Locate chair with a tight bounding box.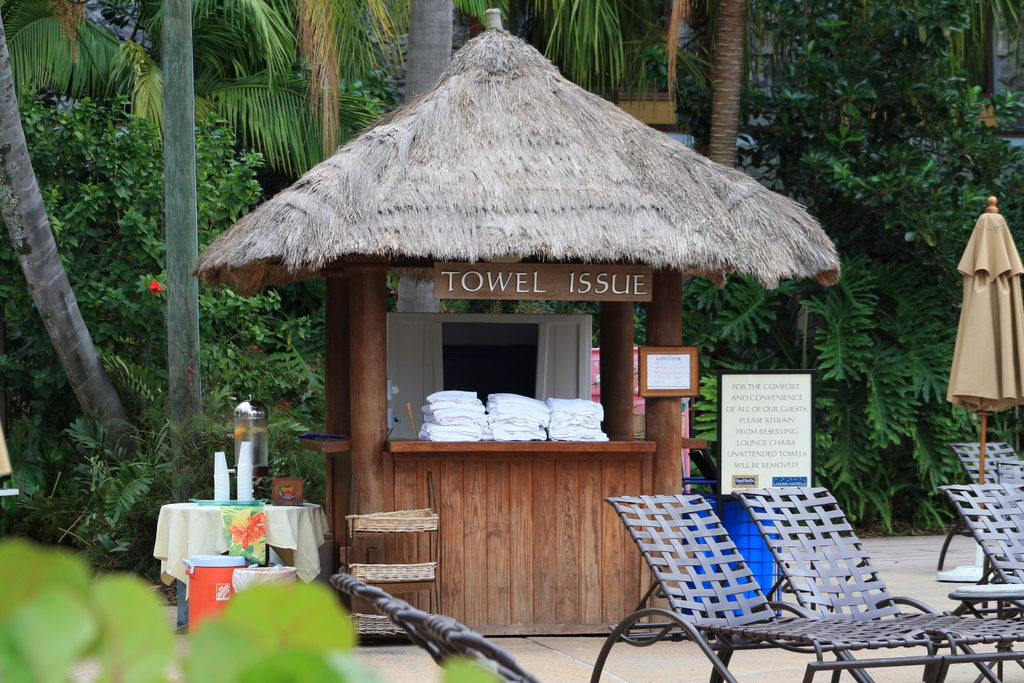
left=929, top=477, right=1023, bottom=682.
